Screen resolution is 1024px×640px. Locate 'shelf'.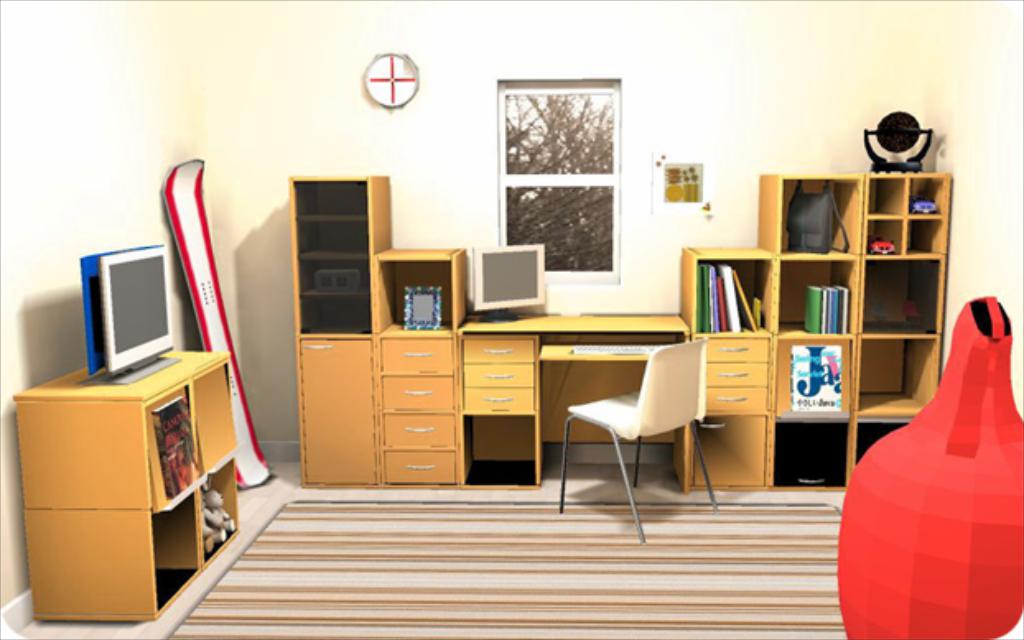
x1=454, y1=411, x2=547, y2=482.
